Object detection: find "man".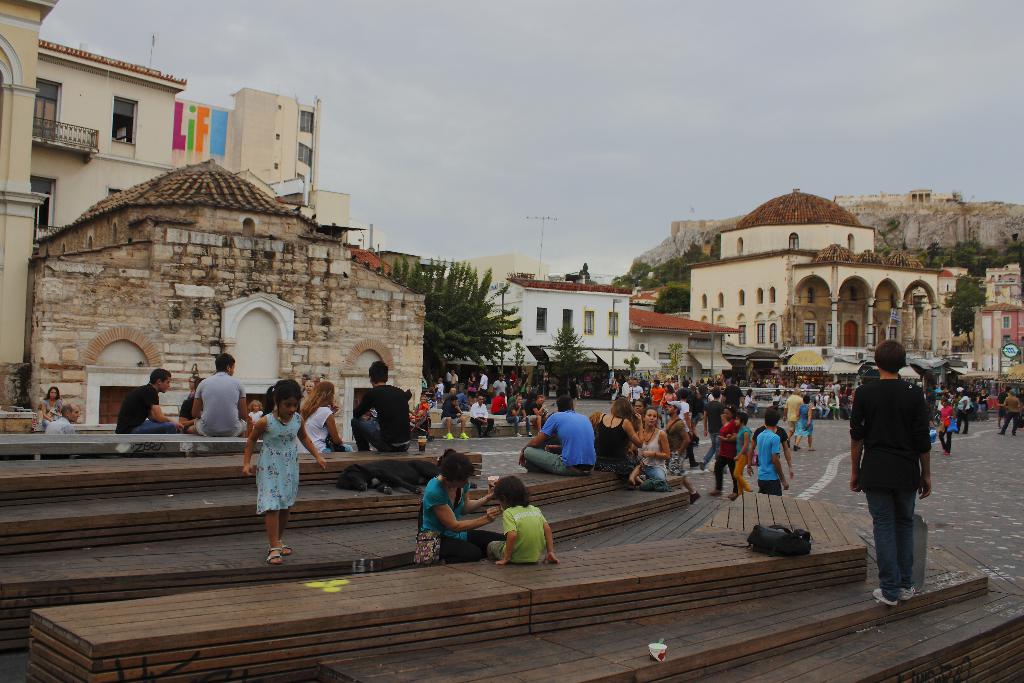
[left=856, top=351, right=946, bottom=598].
